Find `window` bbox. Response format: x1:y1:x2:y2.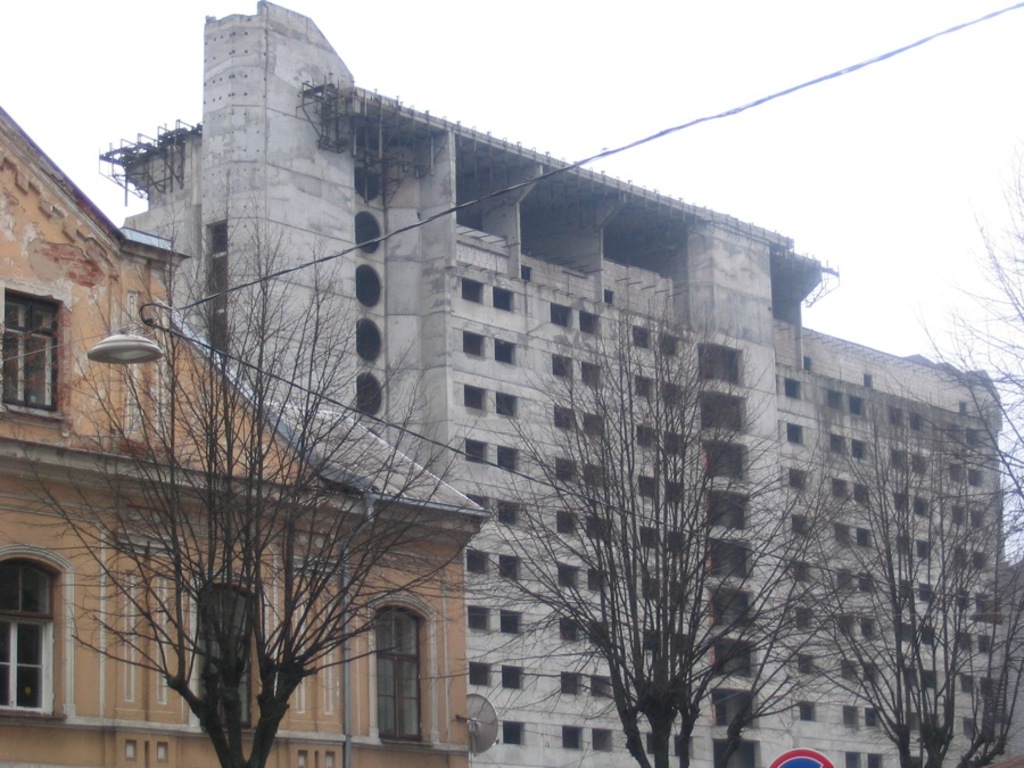
466:548:490:576.
